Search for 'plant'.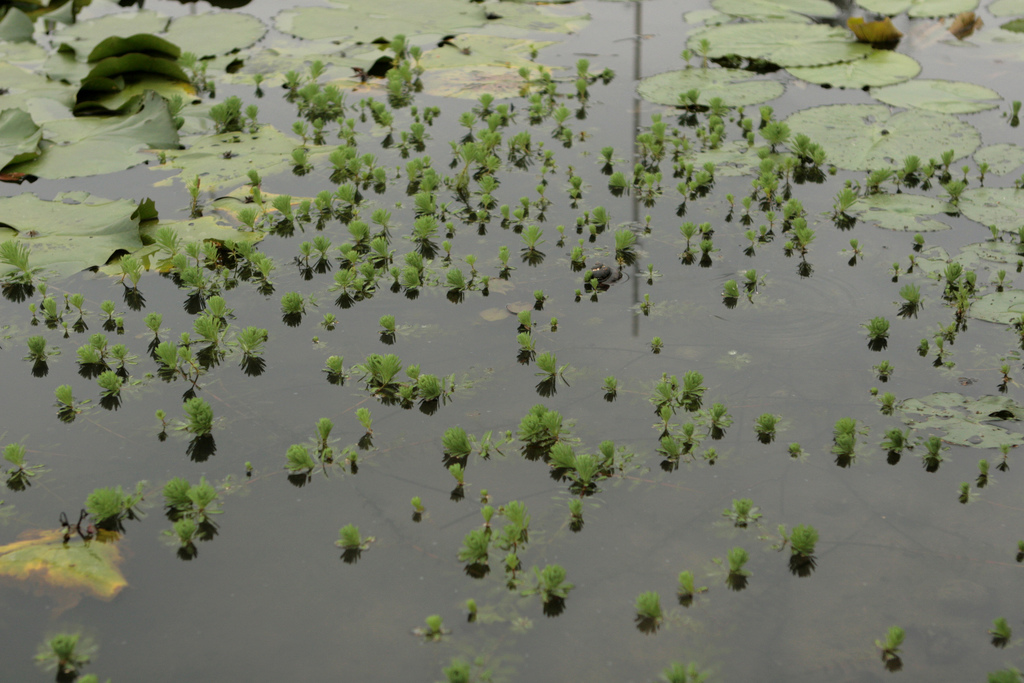
Found at box=[600, 147, 616, 170].
